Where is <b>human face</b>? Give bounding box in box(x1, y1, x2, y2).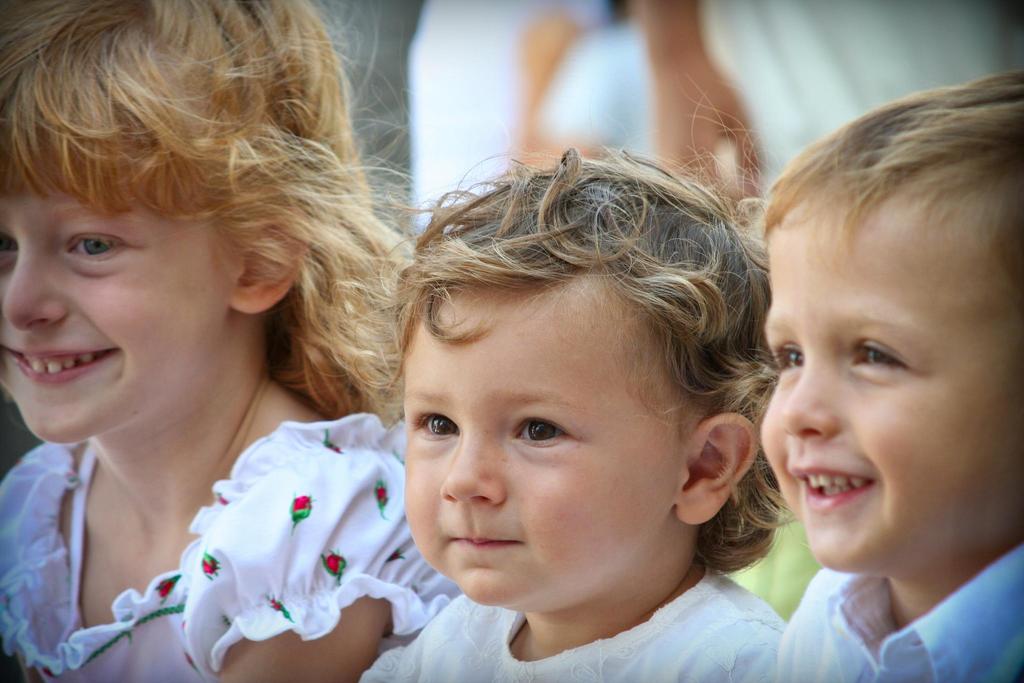
box(401, 288, 692, 611).
